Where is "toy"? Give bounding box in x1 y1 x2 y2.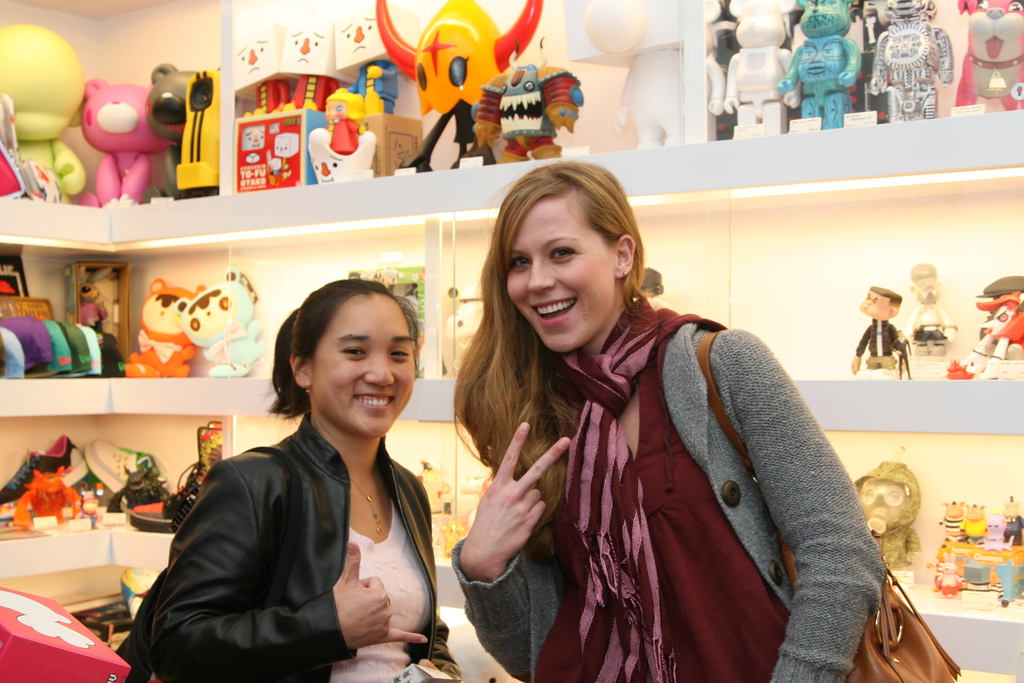
273 7 351 113.
